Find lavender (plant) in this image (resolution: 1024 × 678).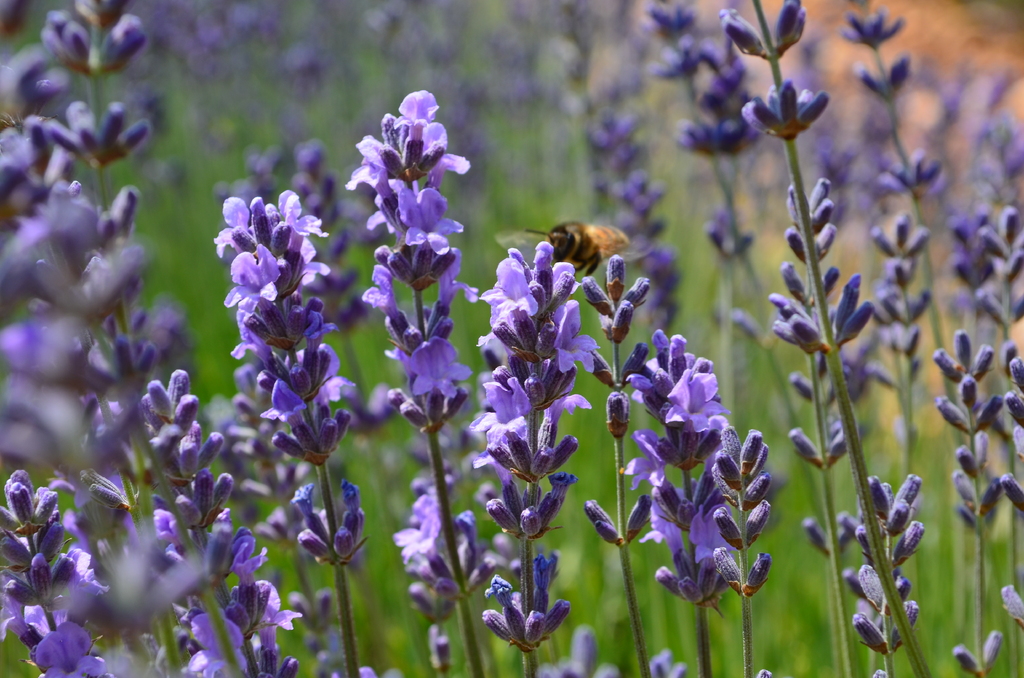
x1=0, y1=472, x2=100, y2=677.
